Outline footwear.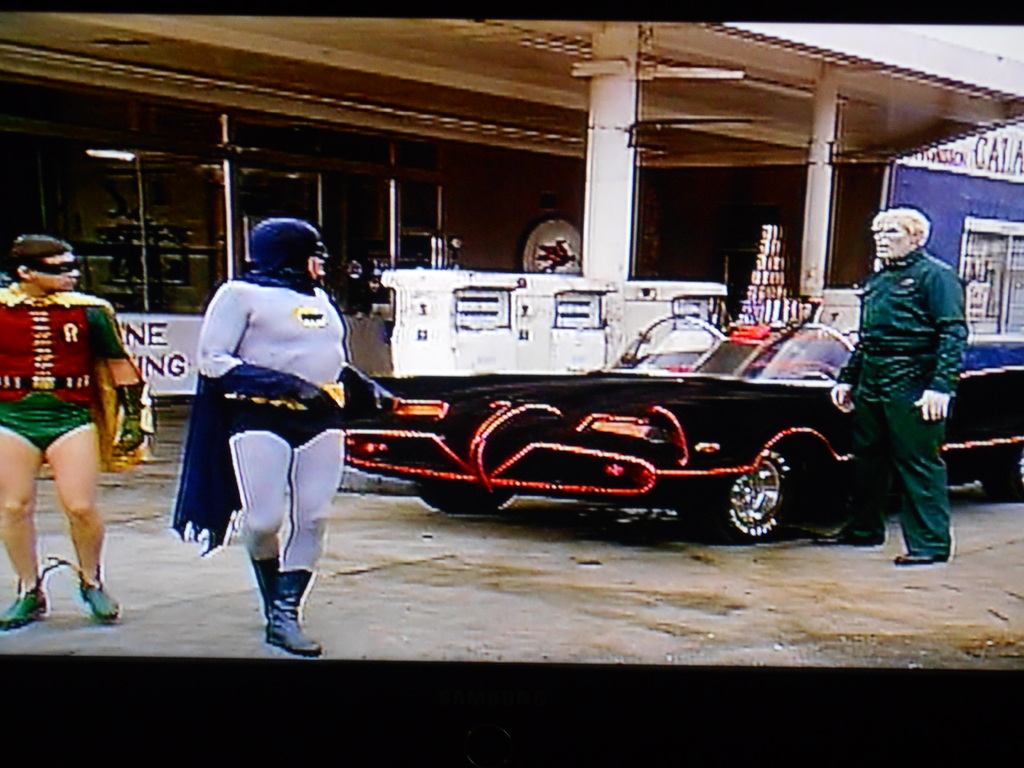
Outline: bbox=(839, 528, 881, 544).
